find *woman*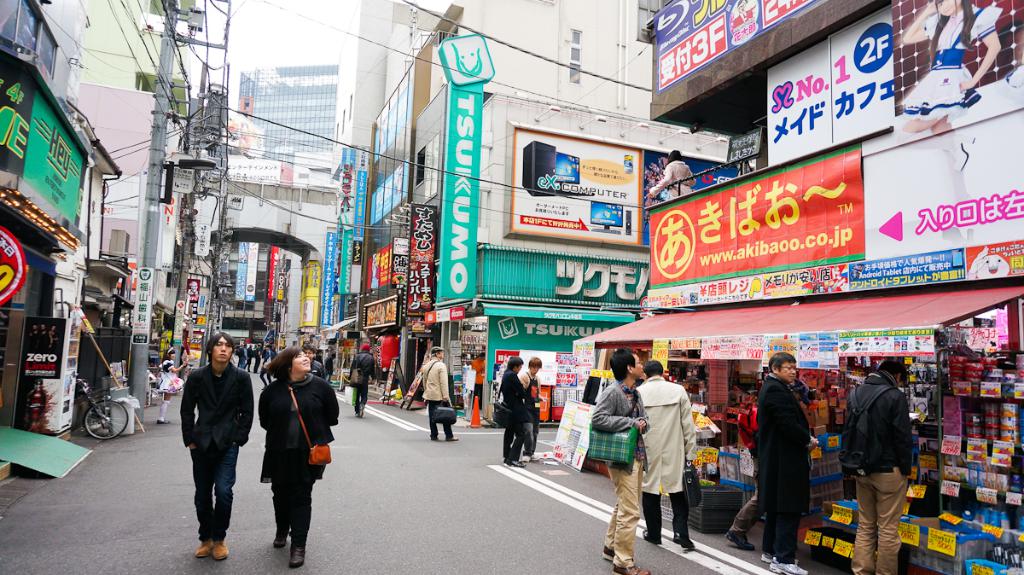
<region>646, 148, 699, 199</region>
